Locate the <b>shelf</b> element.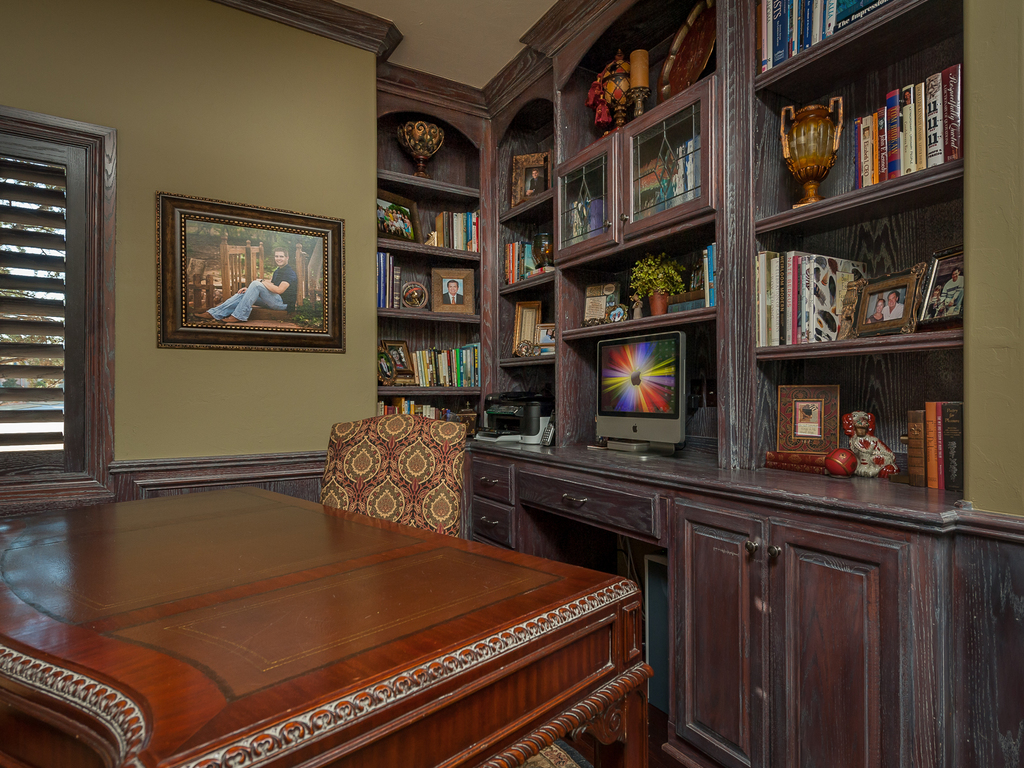
Element bbox: region(373, 391, 467, 428).
